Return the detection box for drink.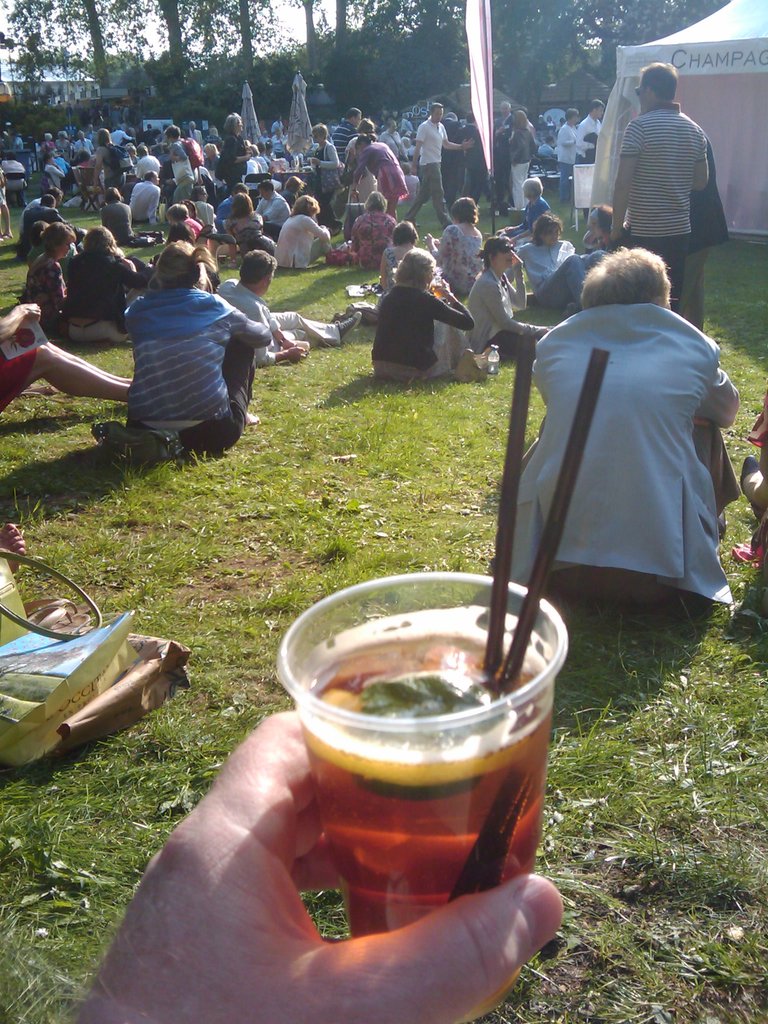
<box>429,284,445,298</box>.
